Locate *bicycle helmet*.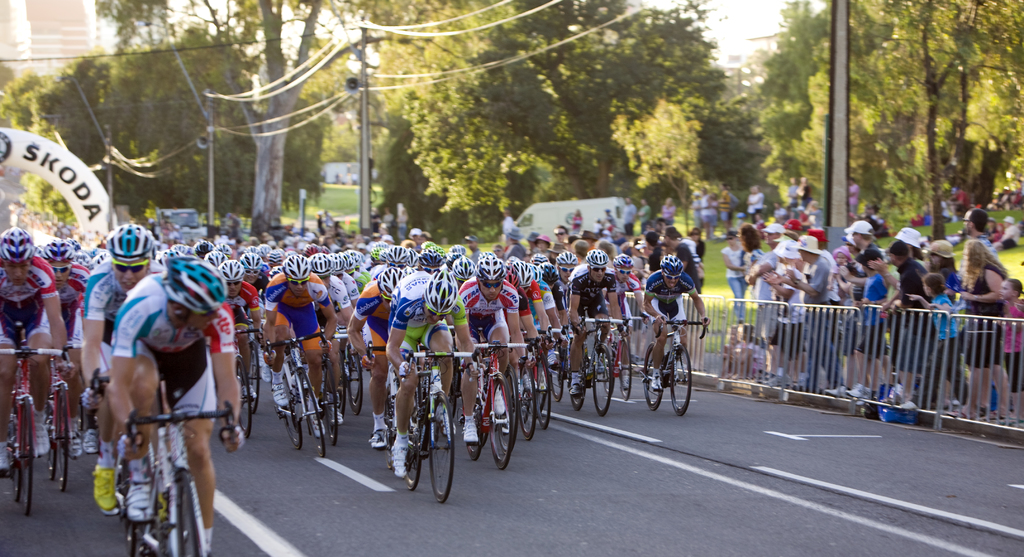
Bounding box: {"left": 243, "top": 245, "right": 255, "bottom": 256}.
